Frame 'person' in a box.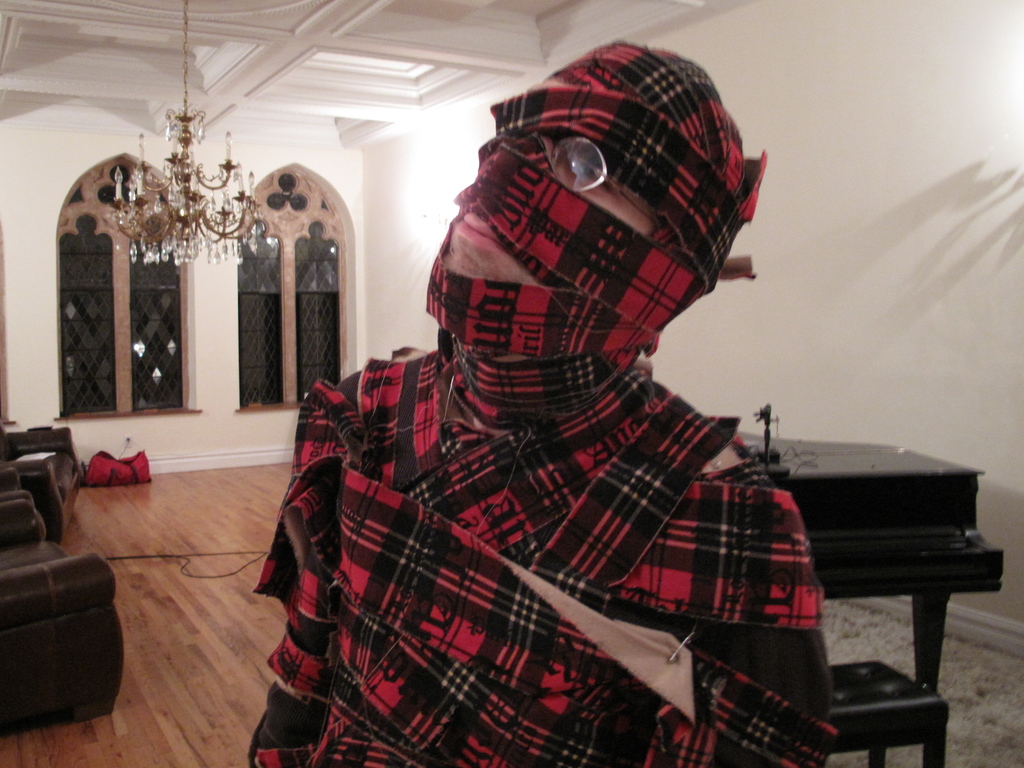
(242, 38, 842, 767).
